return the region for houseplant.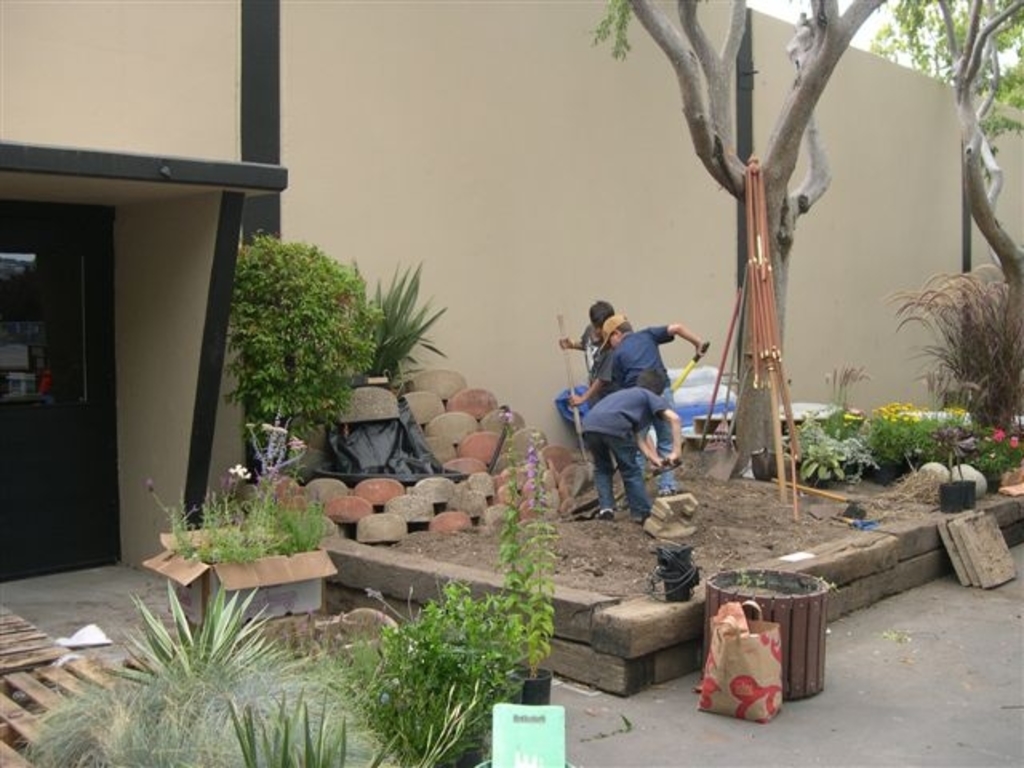
942,422,986,506.
